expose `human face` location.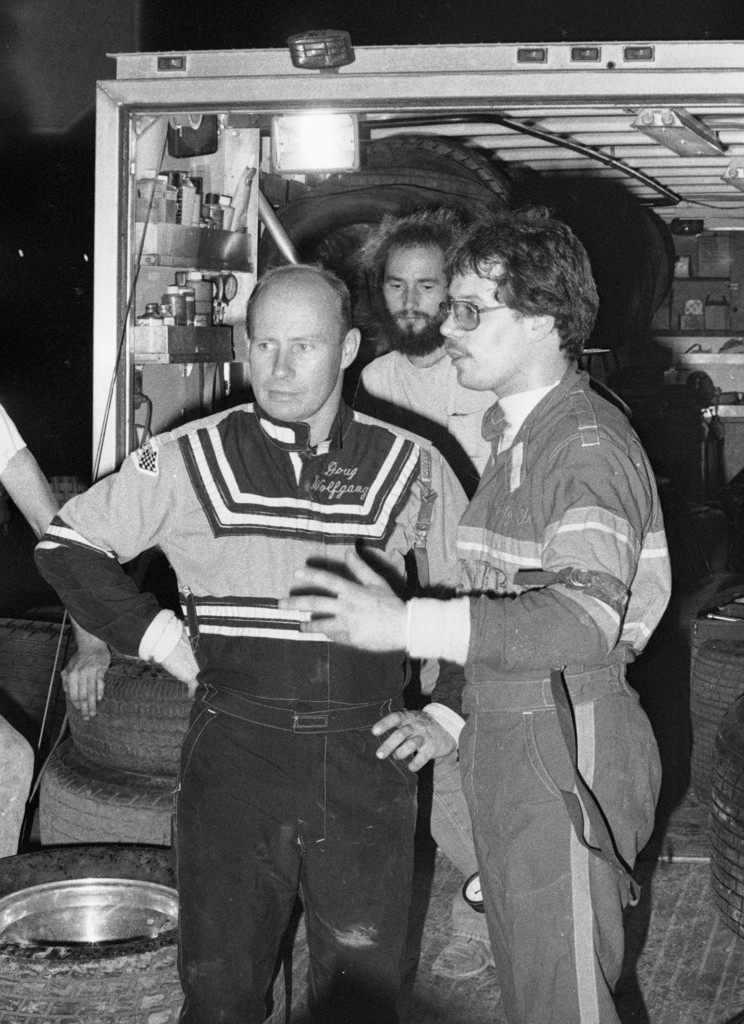
Exposed at [437, 261, 519, 382].
